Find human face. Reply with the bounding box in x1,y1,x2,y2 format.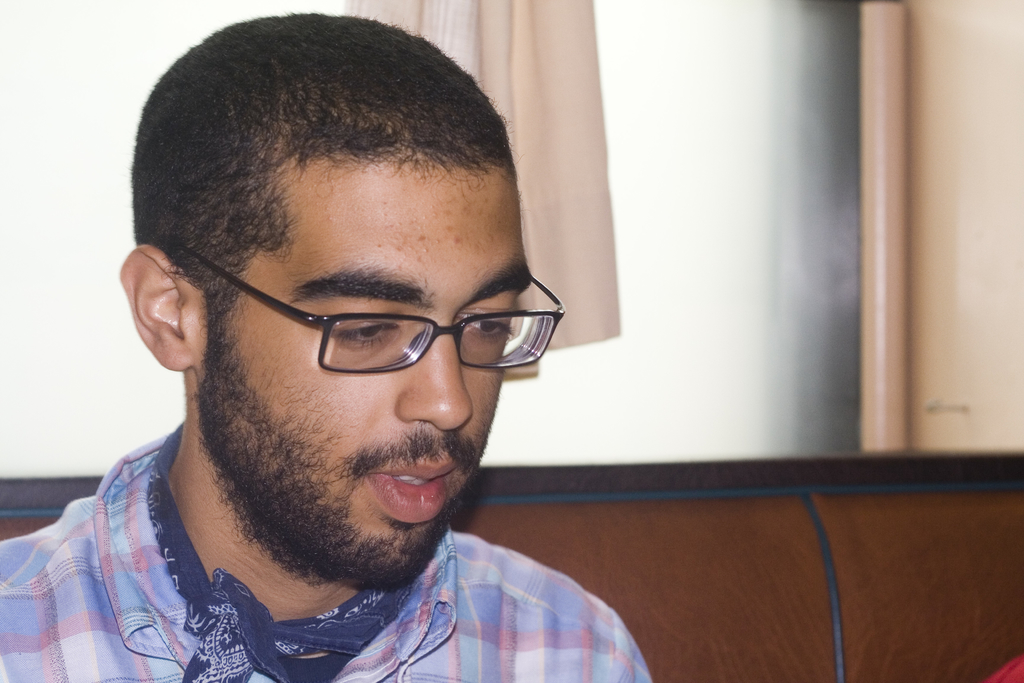
199,163,534,588.
